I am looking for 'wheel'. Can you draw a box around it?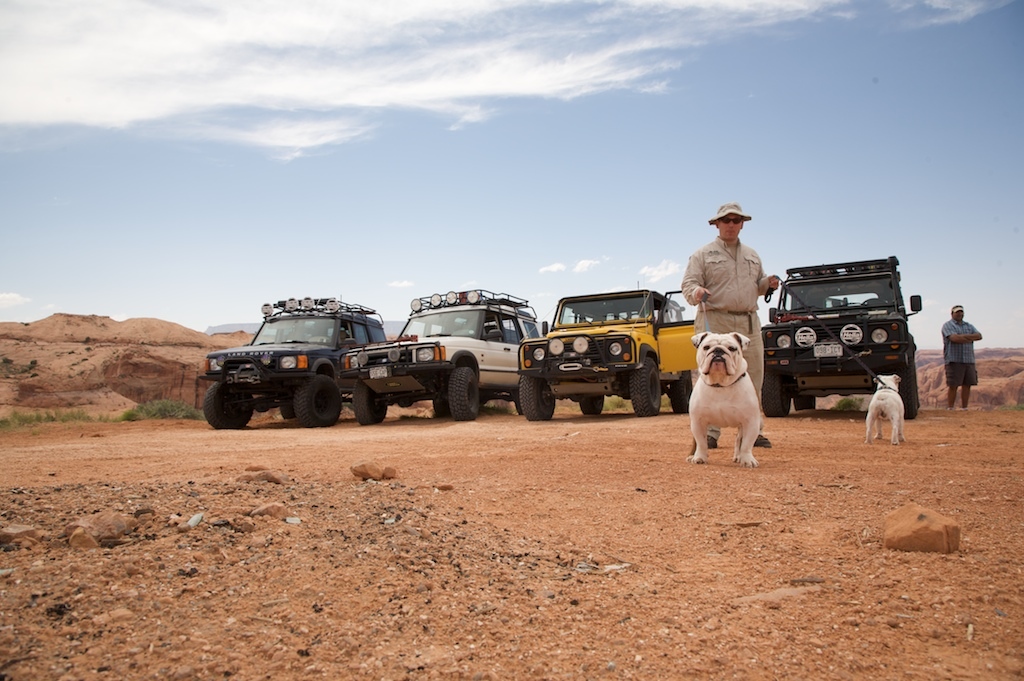
Sure, the bounding box is [880,351,918,418].
